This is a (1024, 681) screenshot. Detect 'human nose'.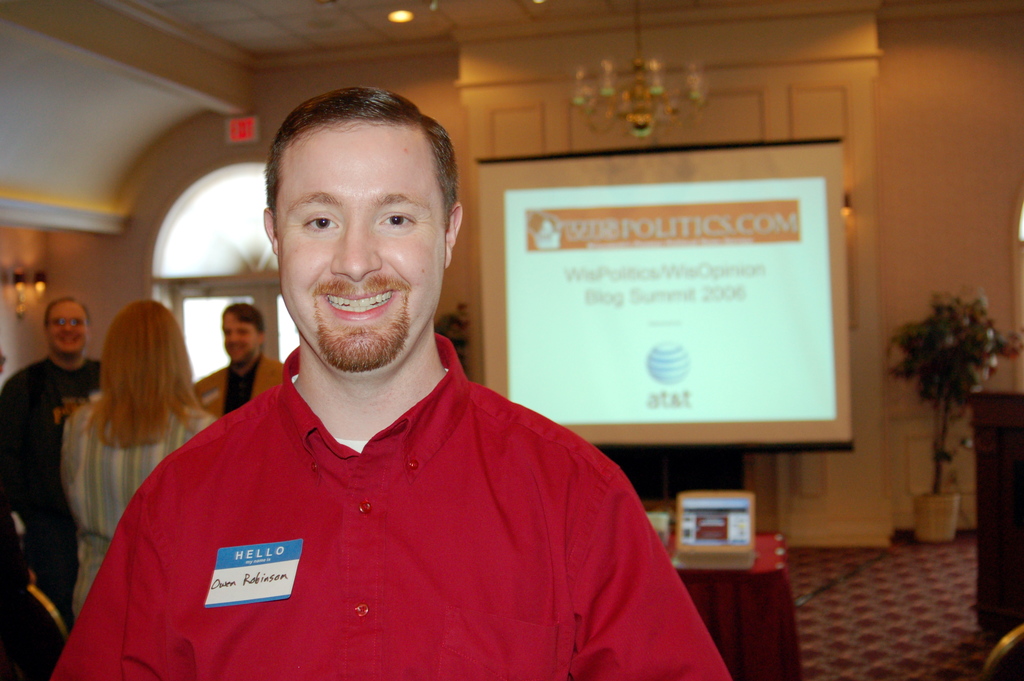
locate(64, 324, 68, 331).
